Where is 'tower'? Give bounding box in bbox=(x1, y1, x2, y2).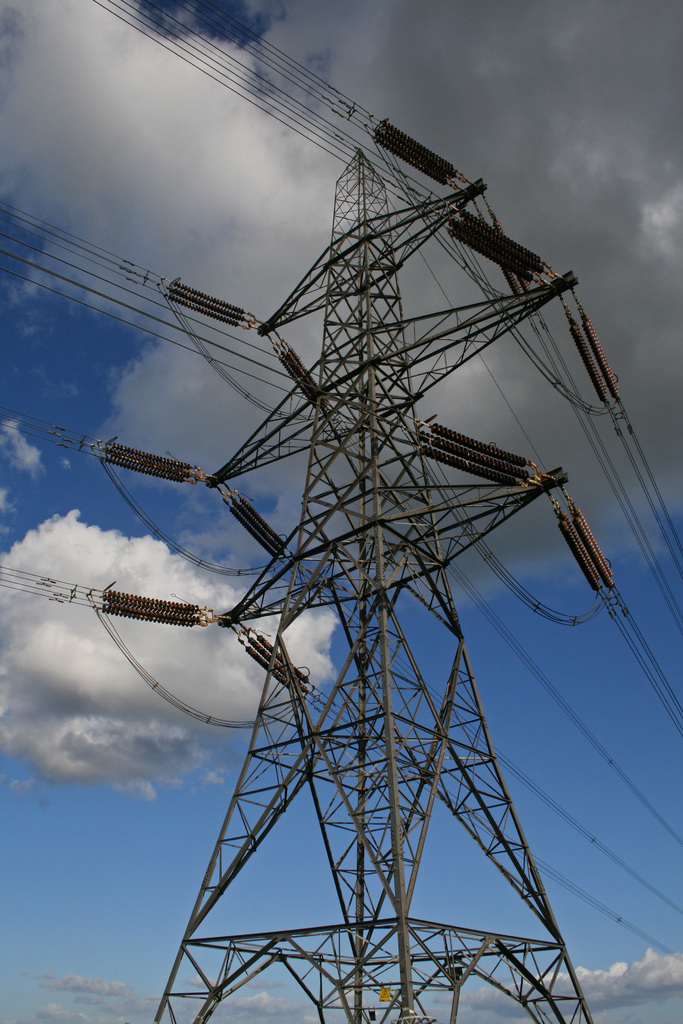
bbox=(153, 150, 591, 1023).
